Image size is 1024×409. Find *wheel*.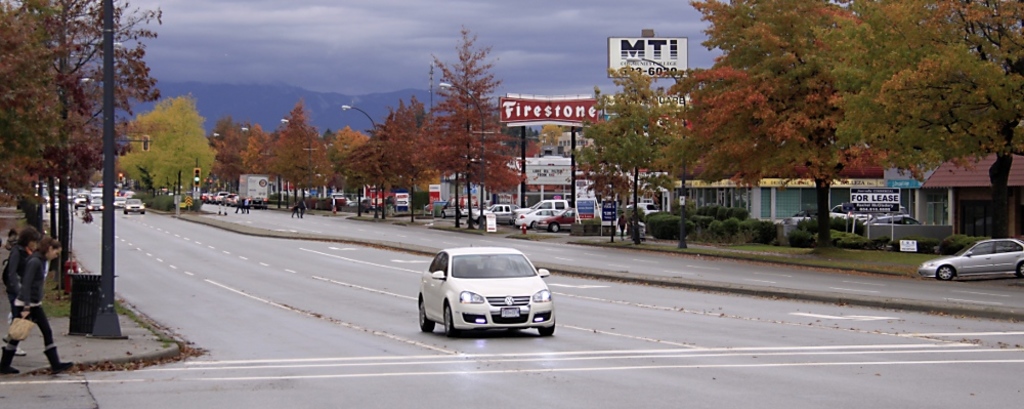
420 308 434 332.
